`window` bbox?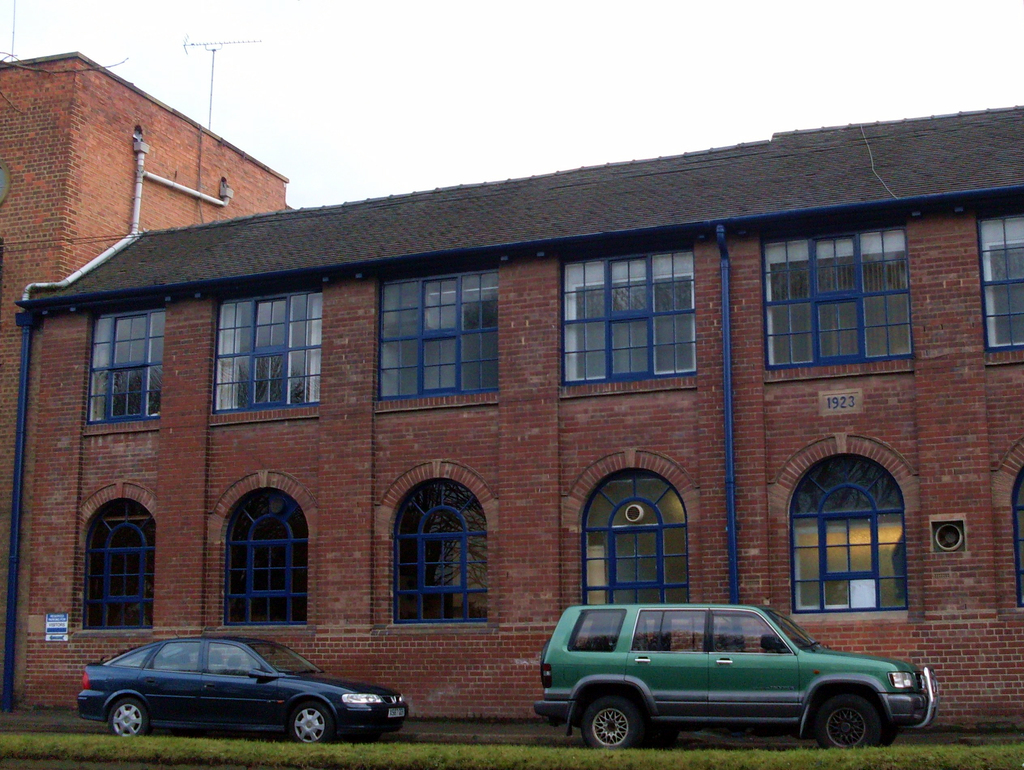
<box>973,218,1023,383</box>
